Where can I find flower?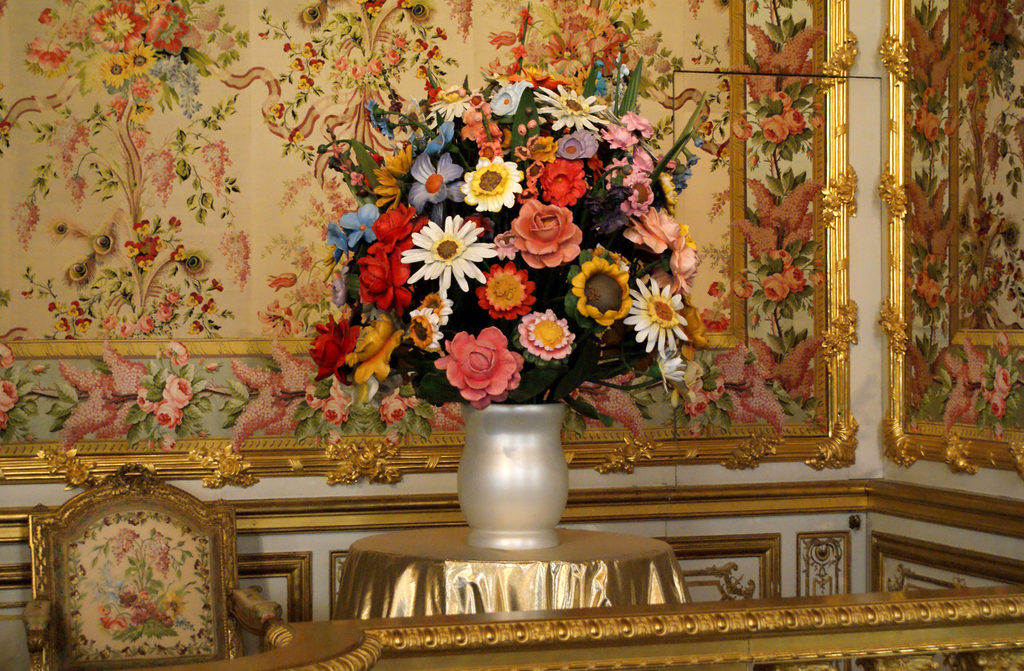
You can find it at pyautogui.locateOnScreen(100, 57, 130, 92).
